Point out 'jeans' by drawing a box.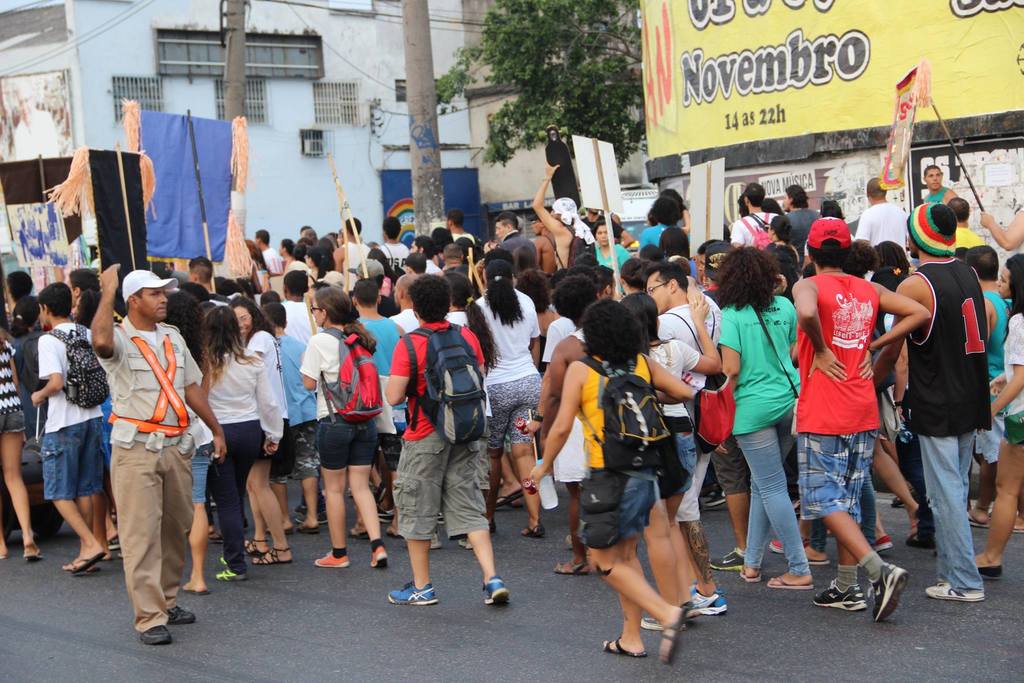
locate(104, 438, 190, 642).
